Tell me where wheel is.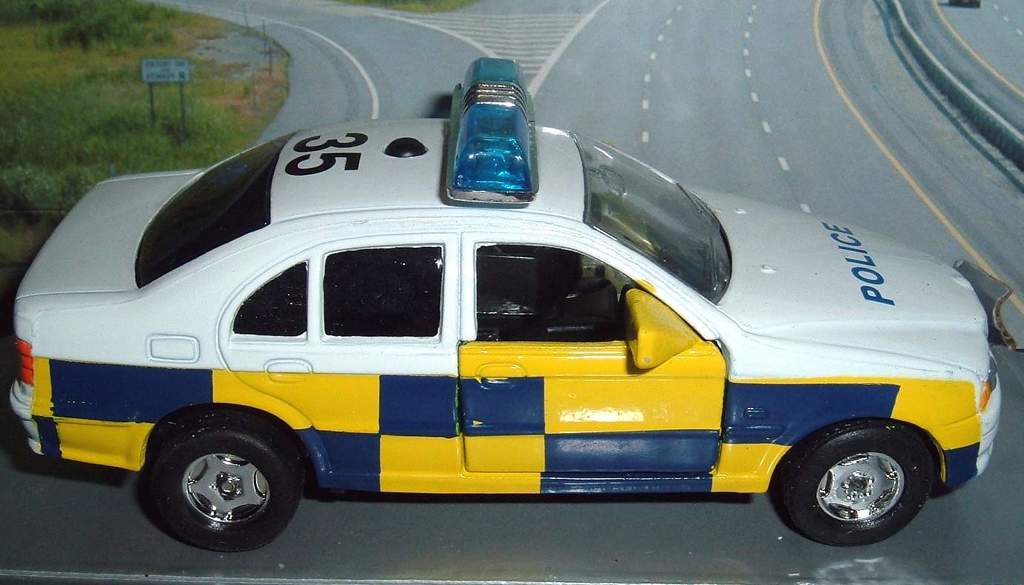
wheel is at [left=778, top=432, right=942, bottom=541].
